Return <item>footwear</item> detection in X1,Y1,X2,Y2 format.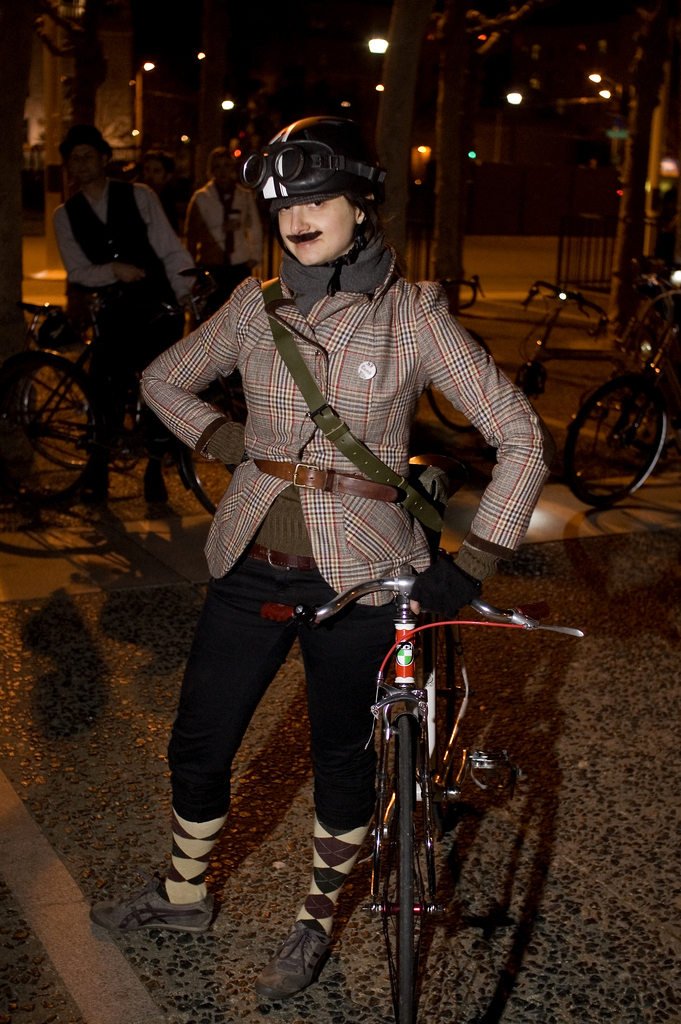
265,916,338,1009.
